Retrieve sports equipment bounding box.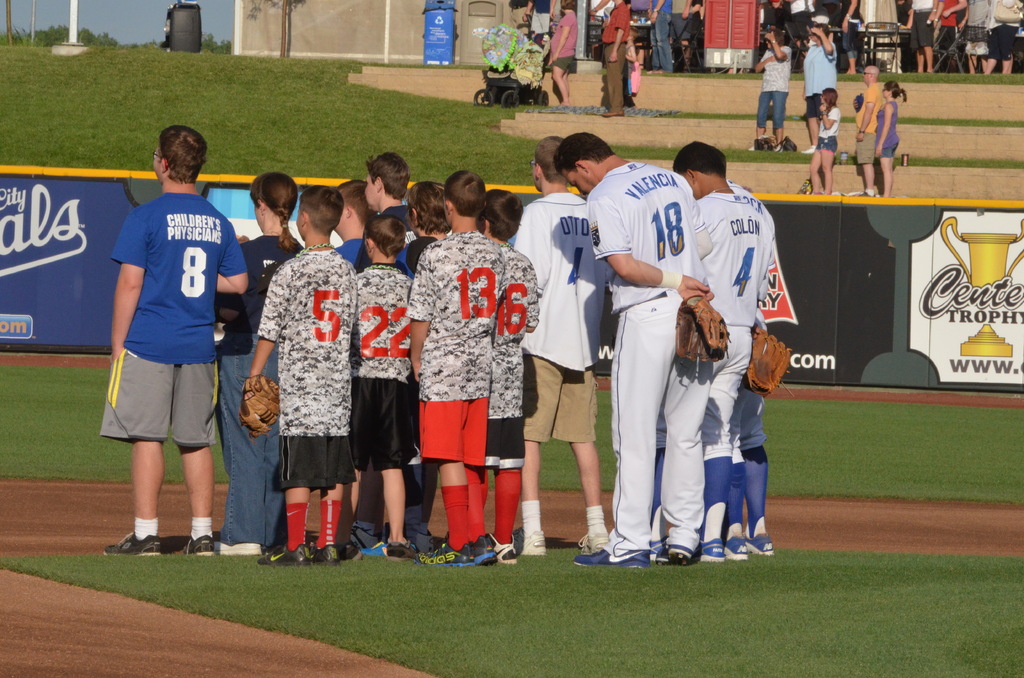
Bounding box: {"left": 98, "top": 530, "right": 161, "bottom": 558}.
